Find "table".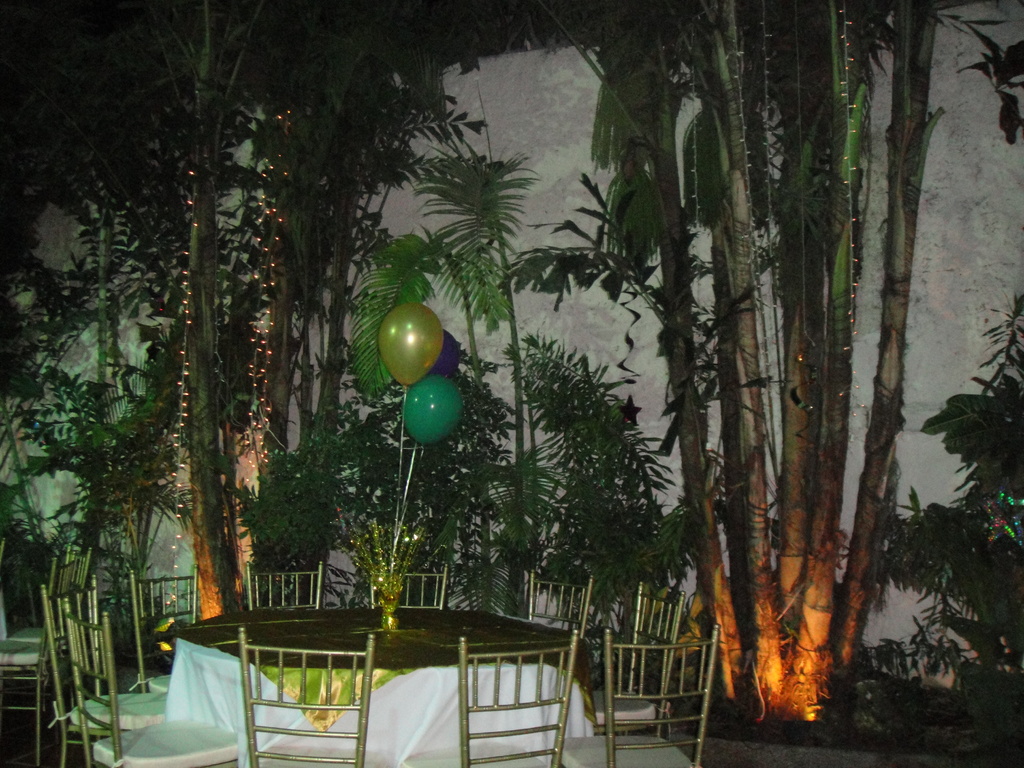
<bbox>102, 603, 619, 752</bbox>.
